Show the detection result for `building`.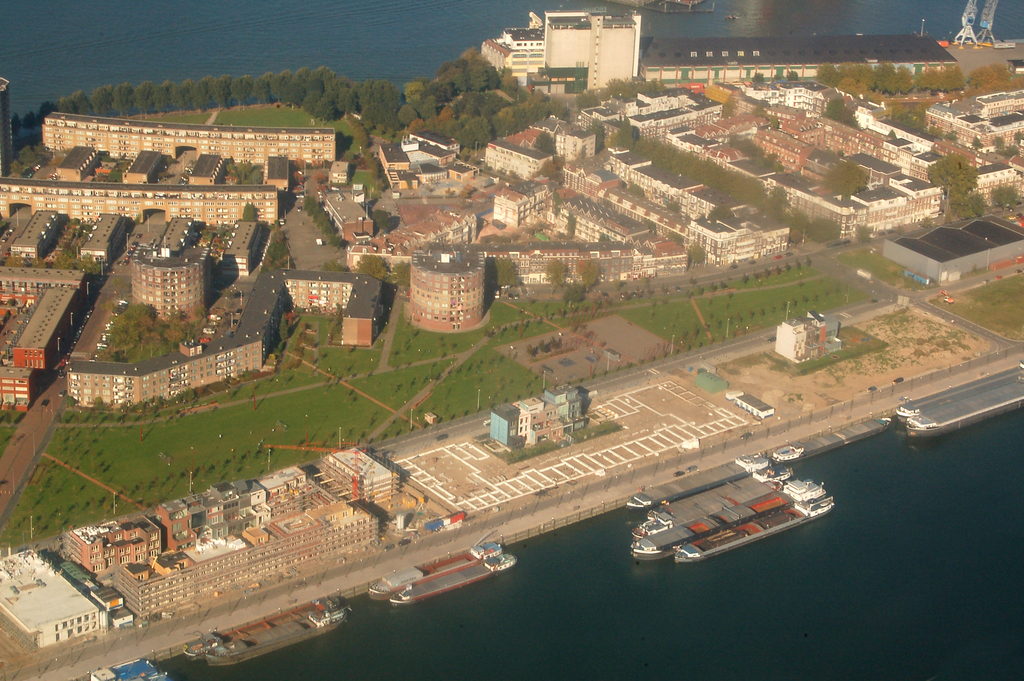
Rect(804, 318, 819, 356).
